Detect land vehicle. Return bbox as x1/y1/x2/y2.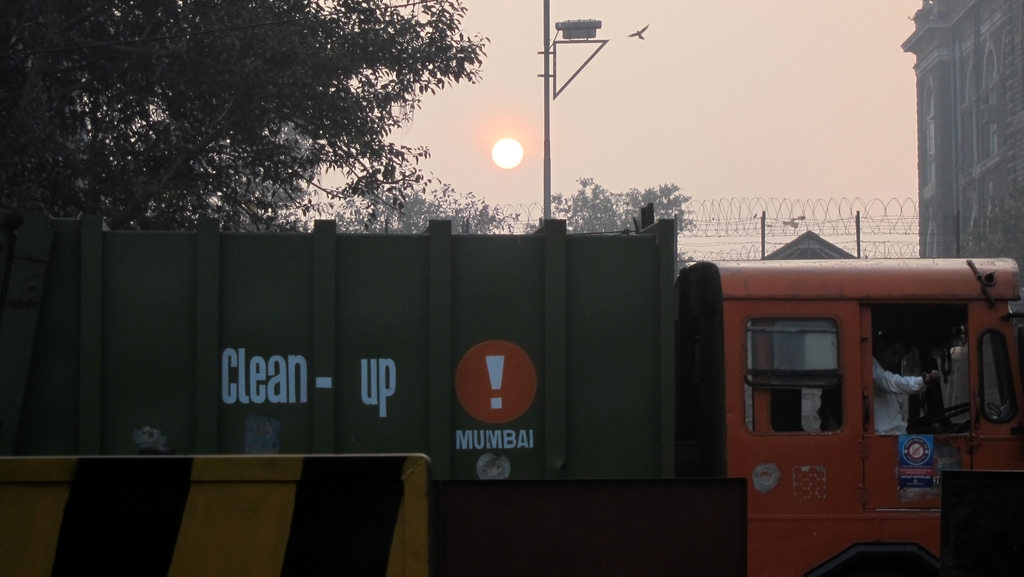
1/200/1023/576.
